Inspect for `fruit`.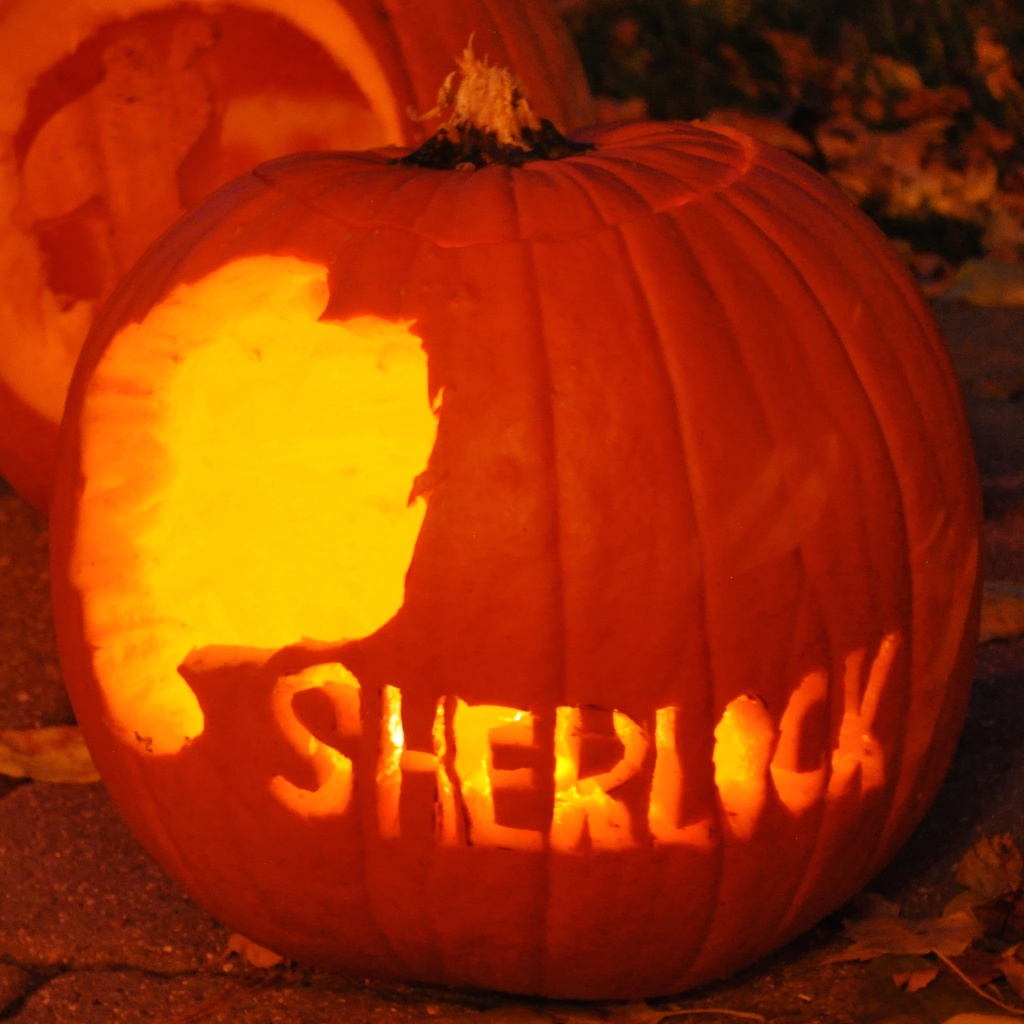
Inspection: 0,0,592,520.
